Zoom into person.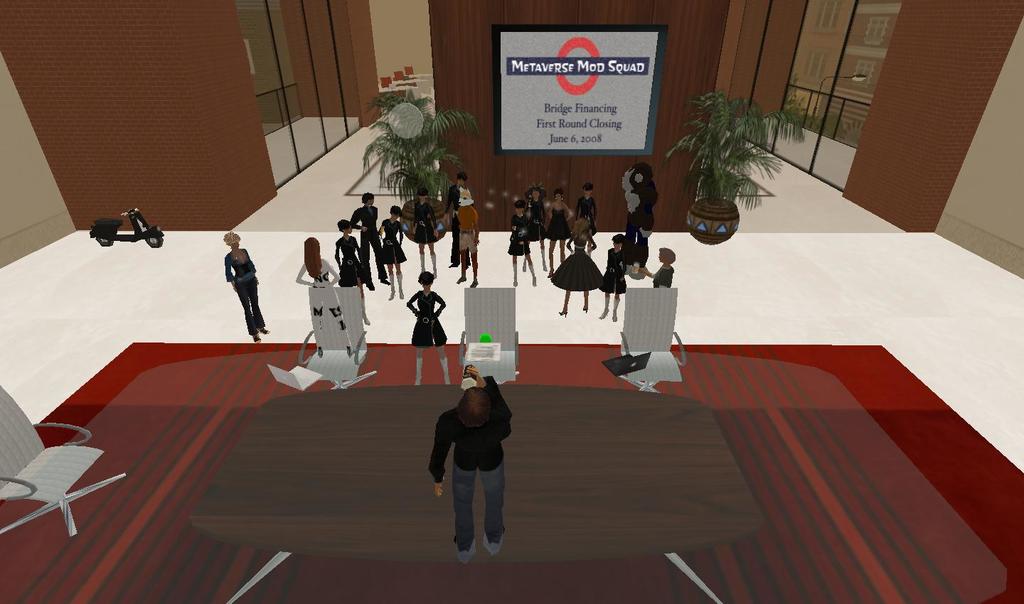
Zoom target: <region>352, 184, 385, 289</region>.
